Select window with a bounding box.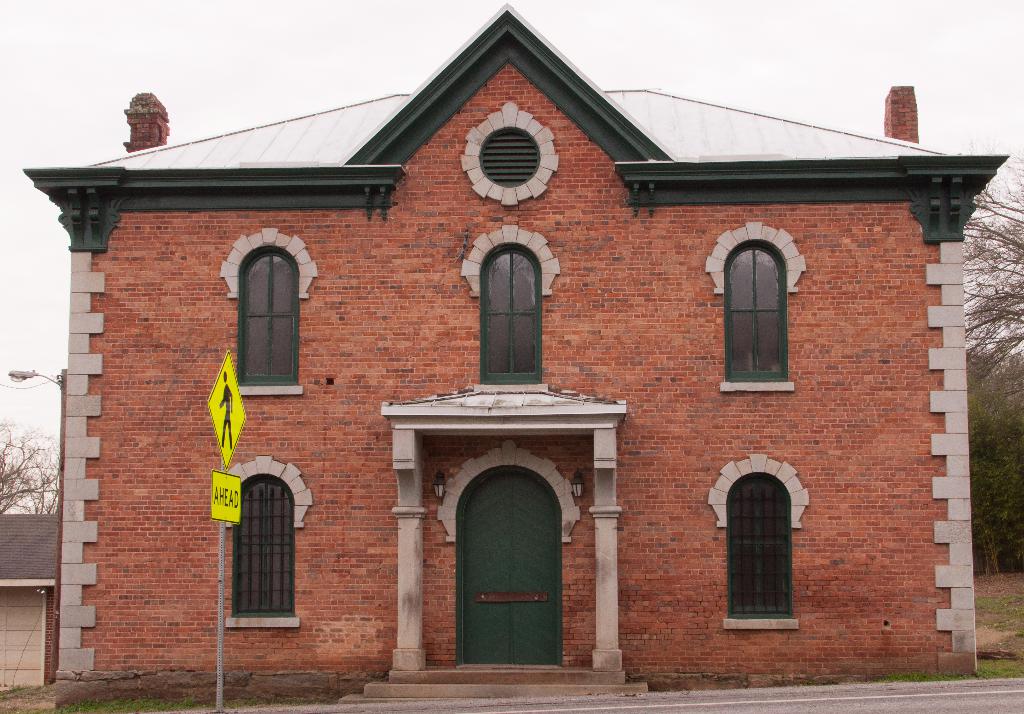
bbox(714, 461, 801, 633).
